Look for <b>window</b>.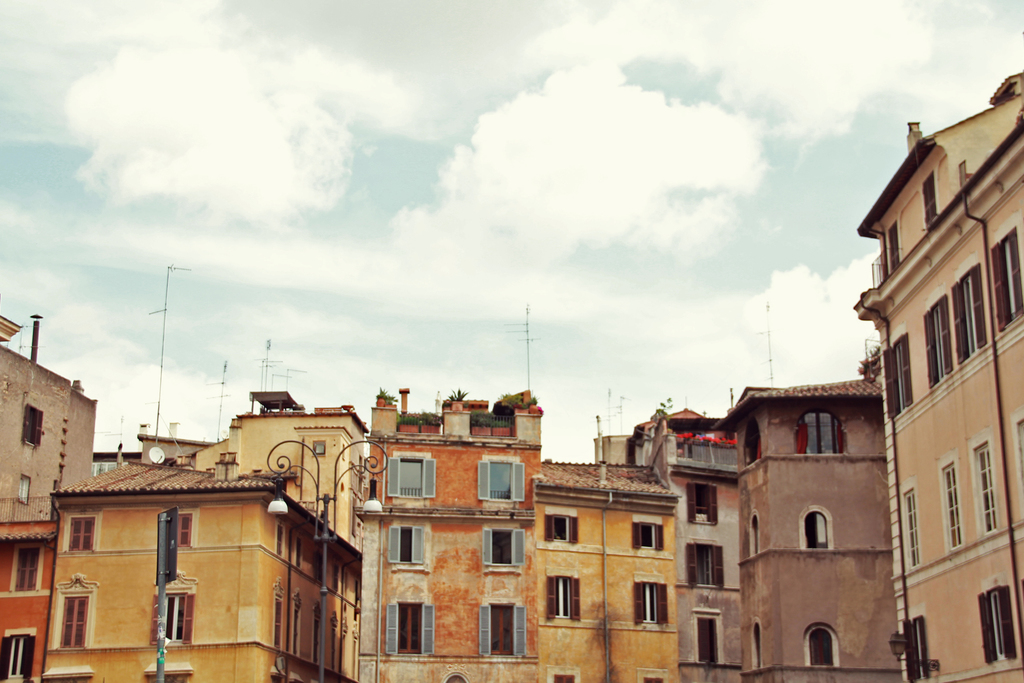
Found: locate(384, 605, 434, 657).
